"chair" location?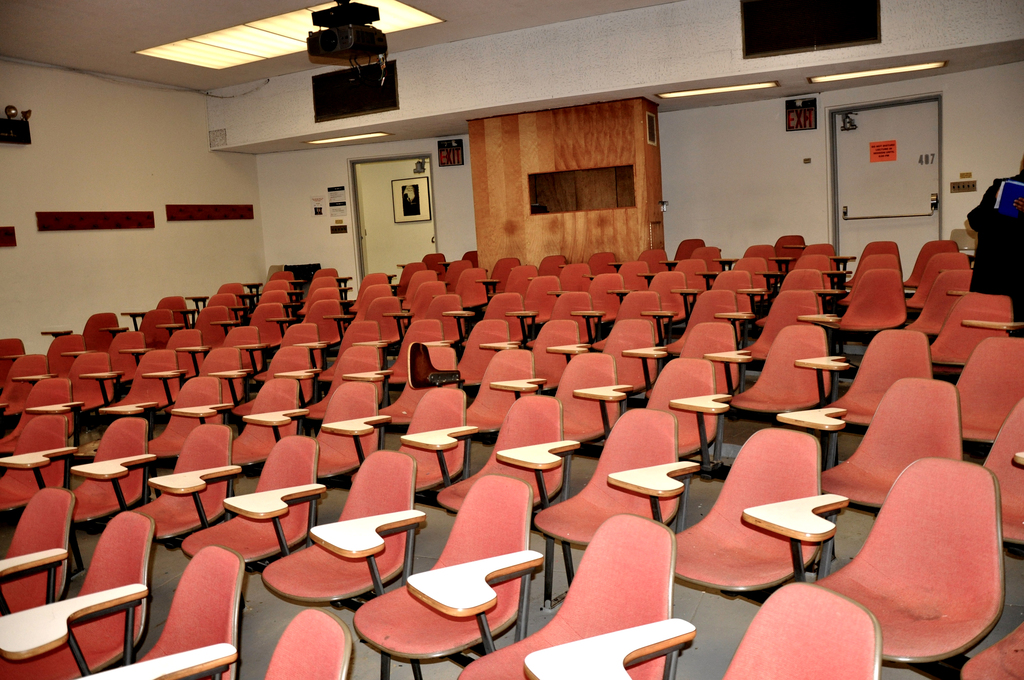
836, 237, 892, 284
